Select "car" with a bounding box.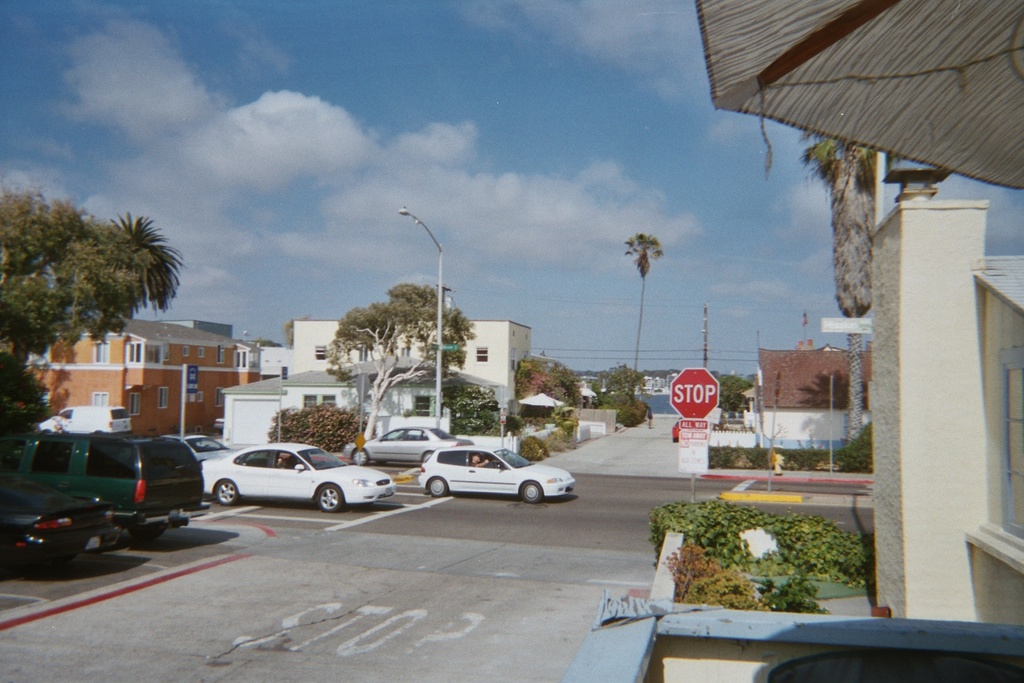
(left=0, top=473, right=128, bottom=570).
